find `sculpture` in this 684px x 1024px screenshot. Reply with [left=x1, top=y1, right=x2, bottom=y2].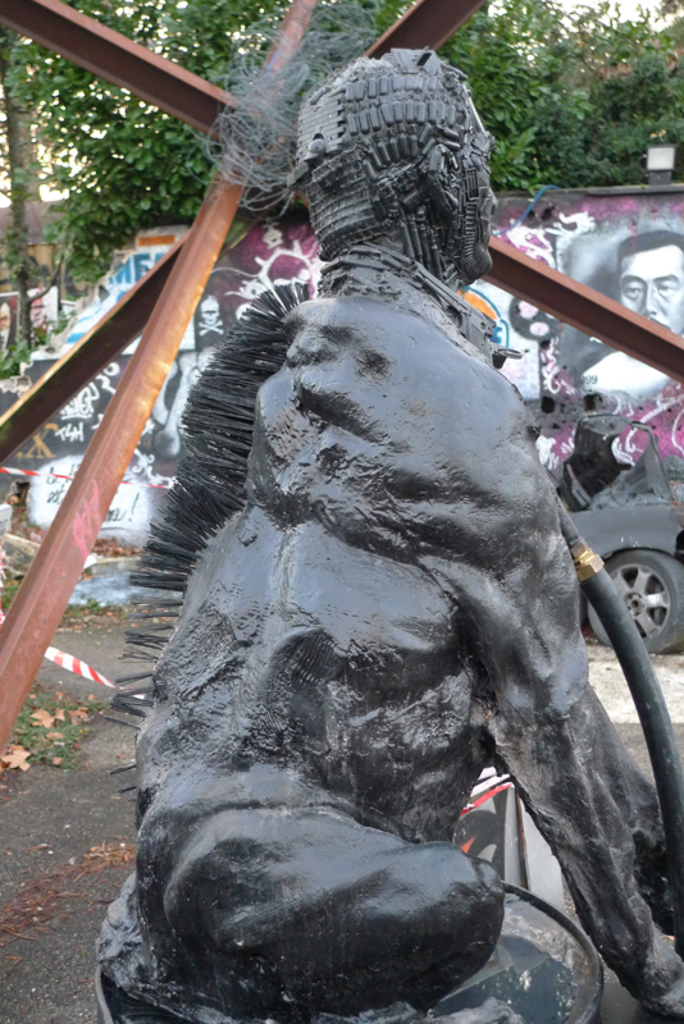
[left=83, top=12, right=683, bottom=1023].
